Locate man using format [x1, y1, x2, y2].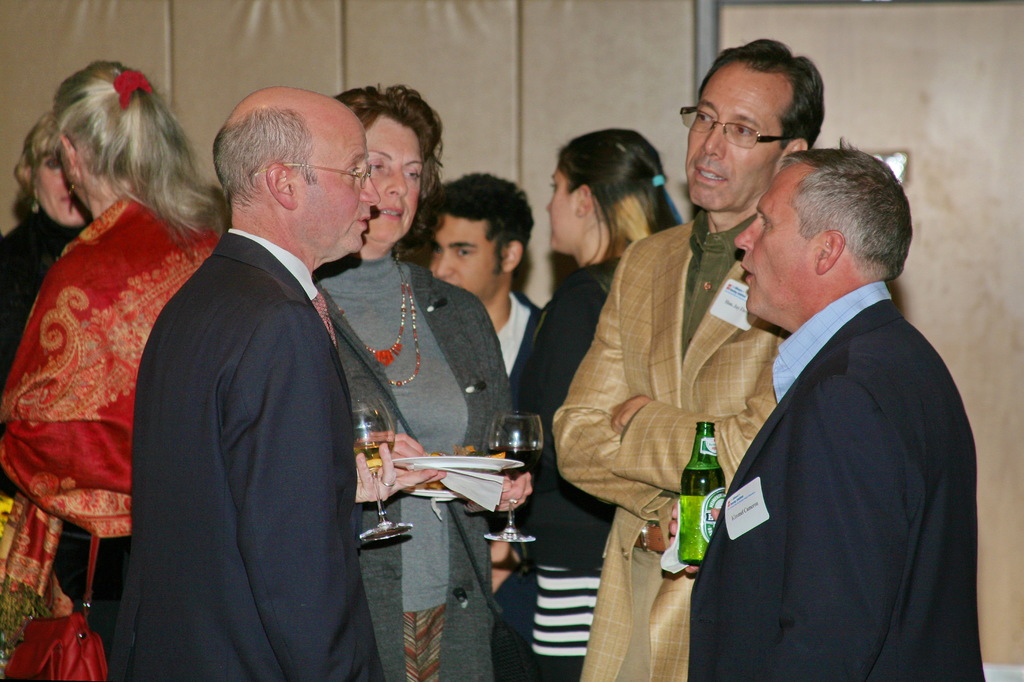
[548, 32, 825, 681].
